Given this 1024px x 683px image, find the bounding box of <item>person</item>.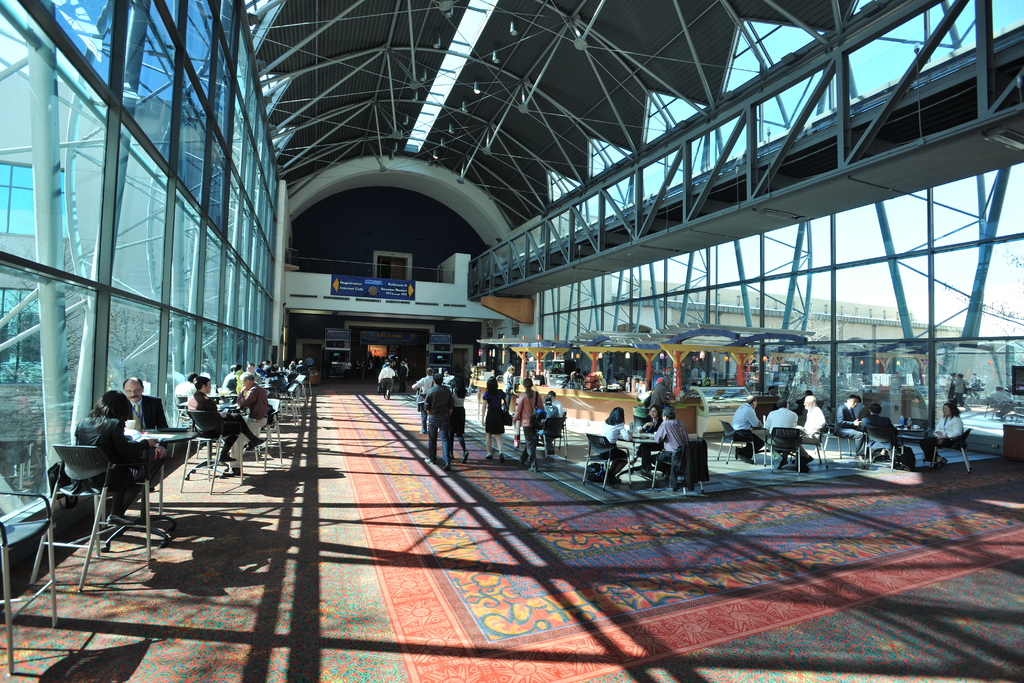
x1=861, y1=400, x2=902, y2=462.
